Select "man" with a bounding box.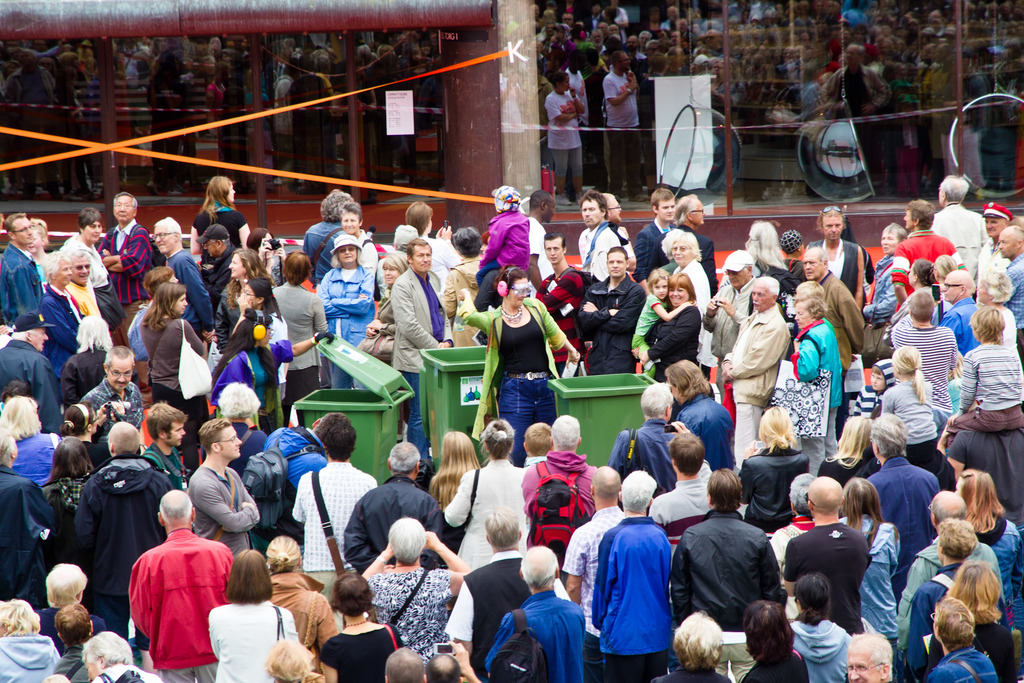
region(79, 343, 150, 445).
